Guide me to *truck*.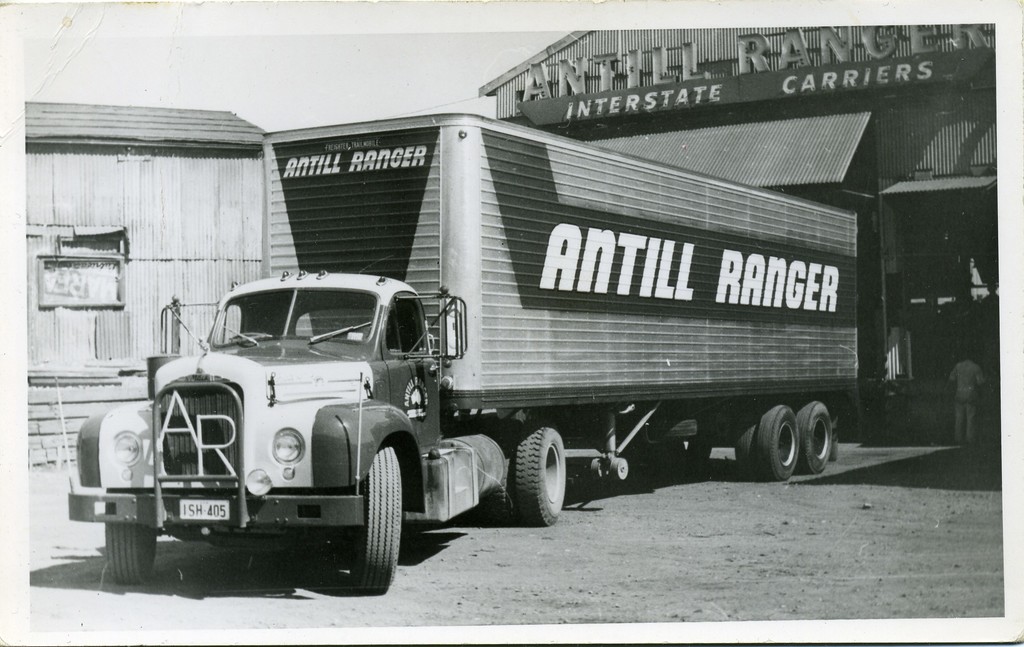
Guidance: (x1=97, y1=116, x2=890, y2=575).
